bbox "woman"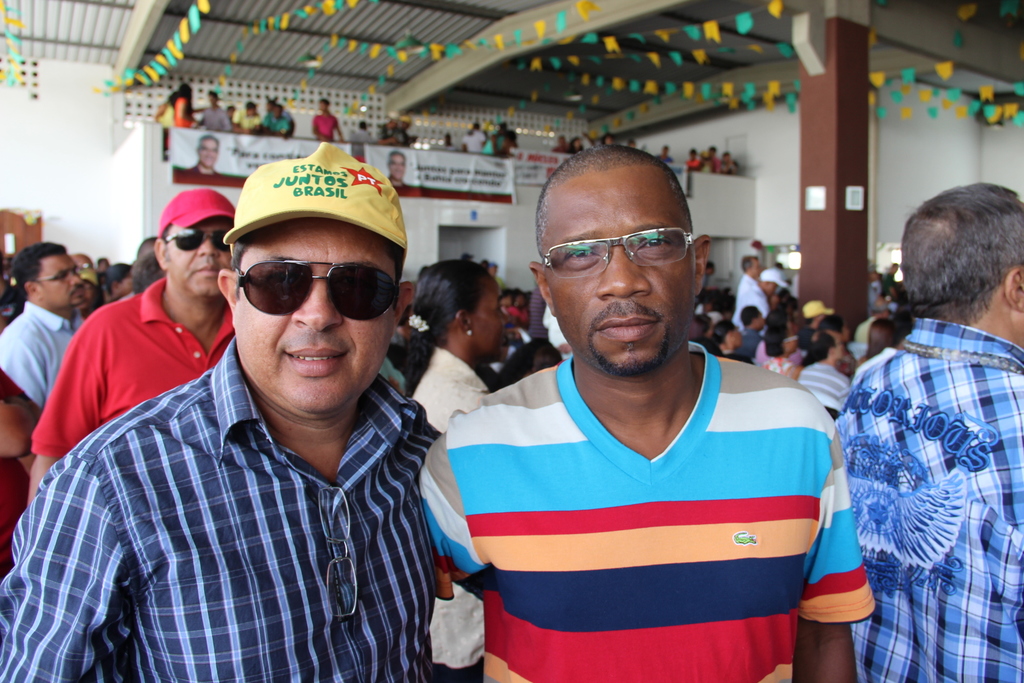
391, 267, 525, 682
